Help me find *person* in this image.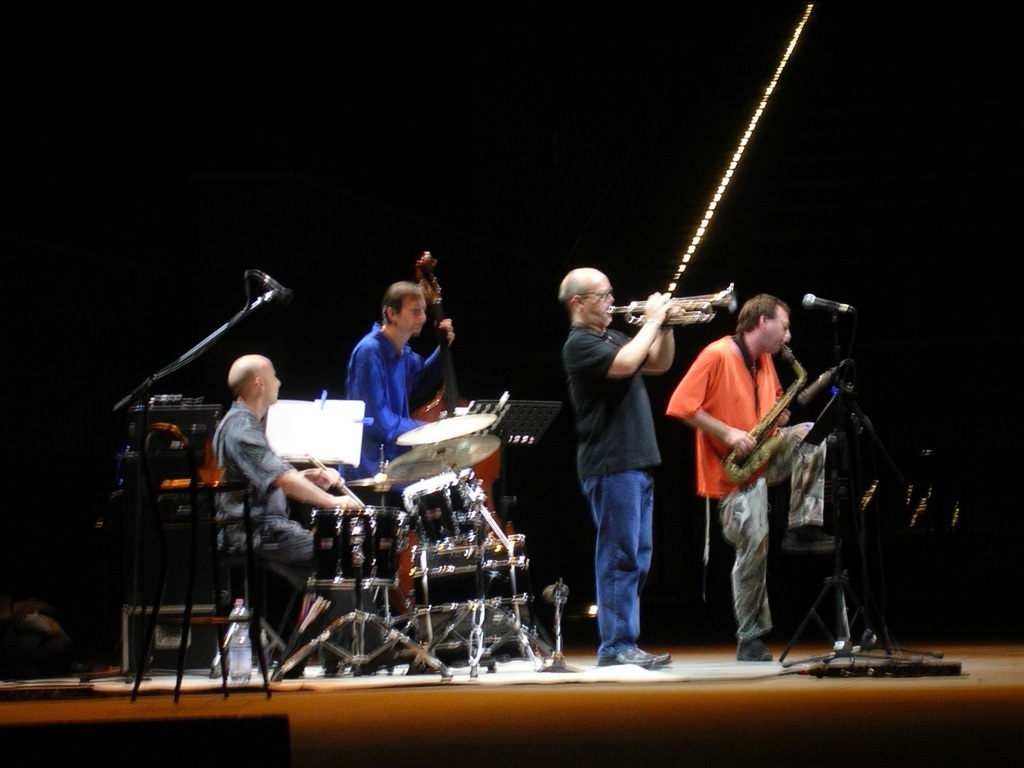
Found it: Rect(204, 348, 367, 674).
